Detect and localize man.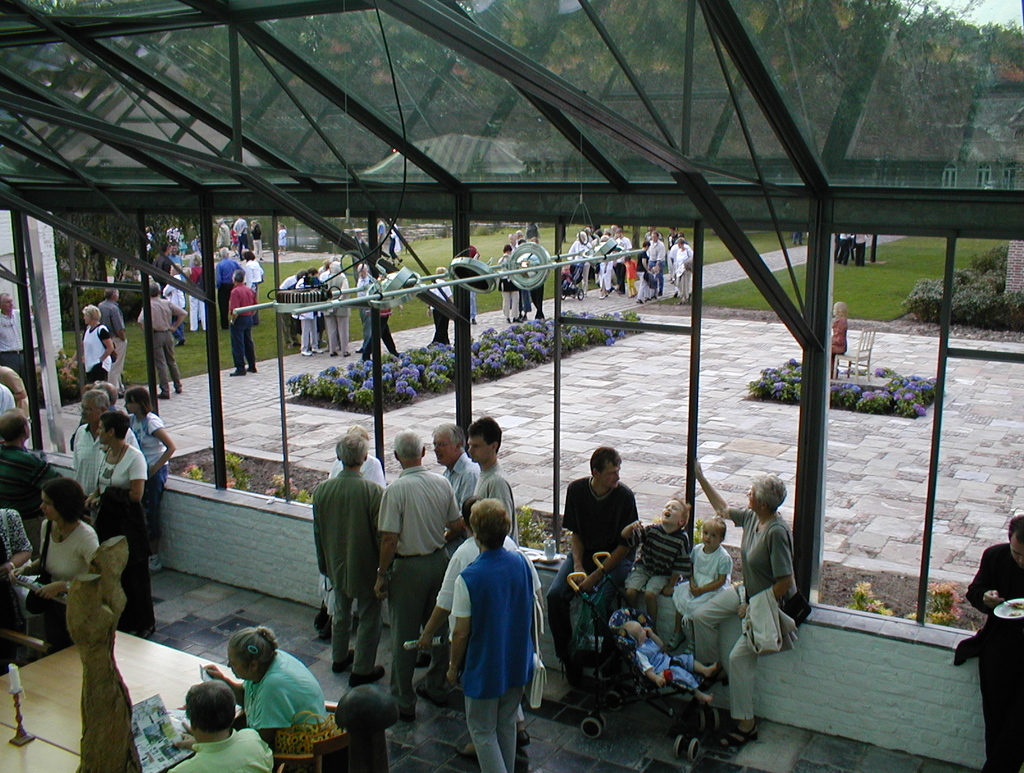
Localized at locate(70, 388, 140, 523).
